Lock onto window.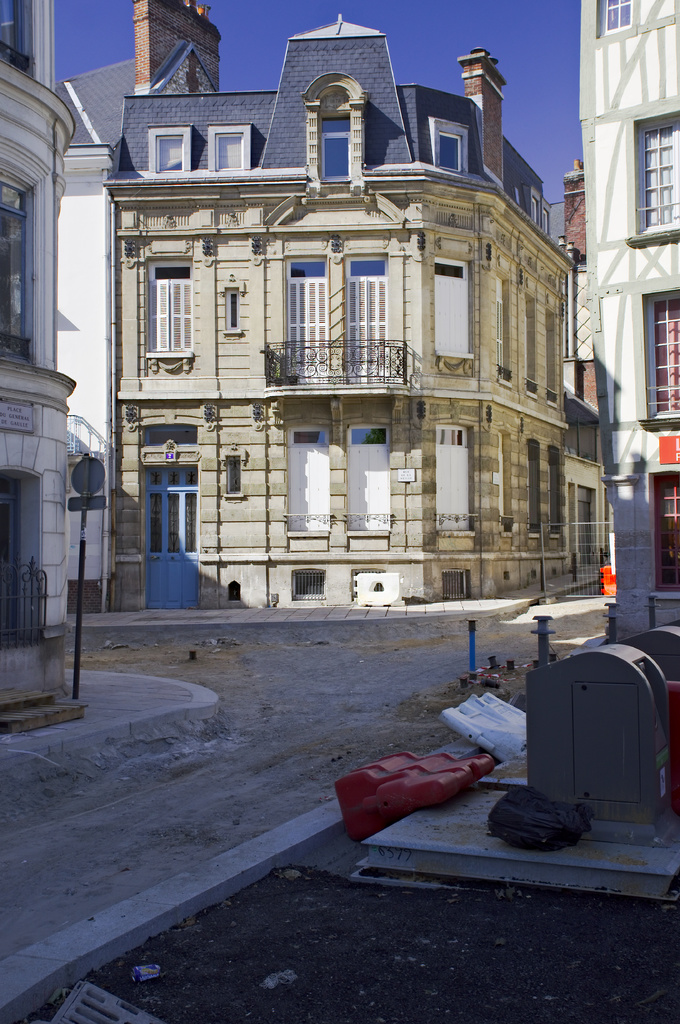
Locked: [146,259,192,357].
